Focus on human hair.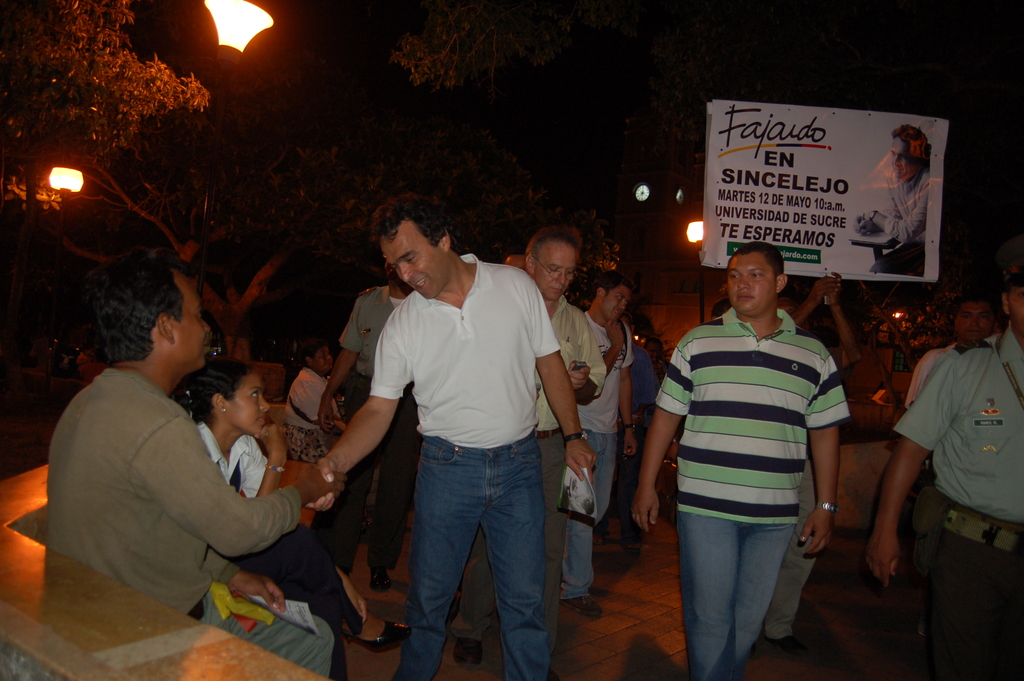
Focused at left=950, top=293, right=995, bottom=318.
